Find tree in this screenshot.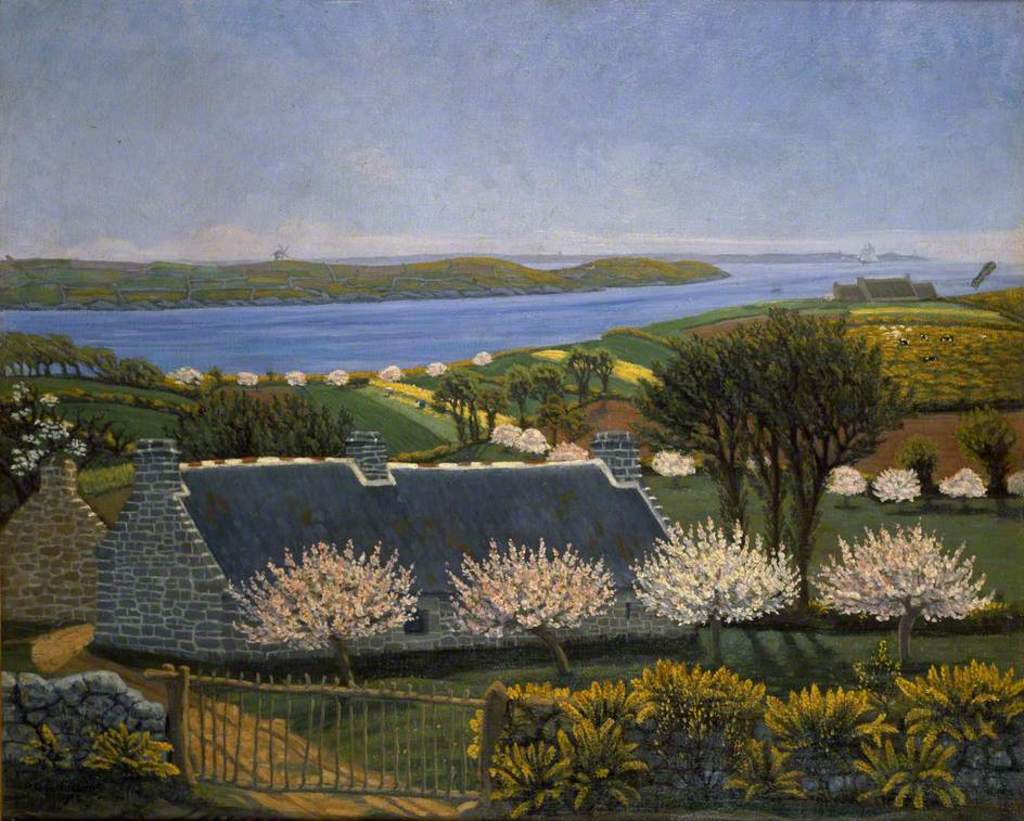
The bounding box for tree is Rect(952, 411, 1022, 519).
